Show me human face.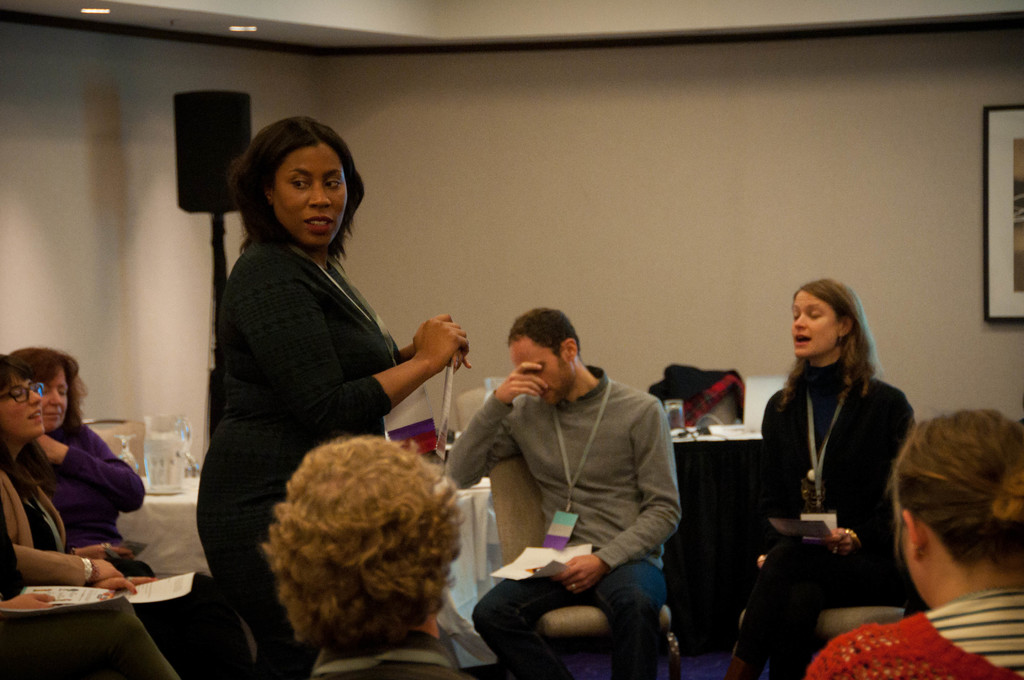
human face is here: left=0, top=372, right=41, bottom=440.
